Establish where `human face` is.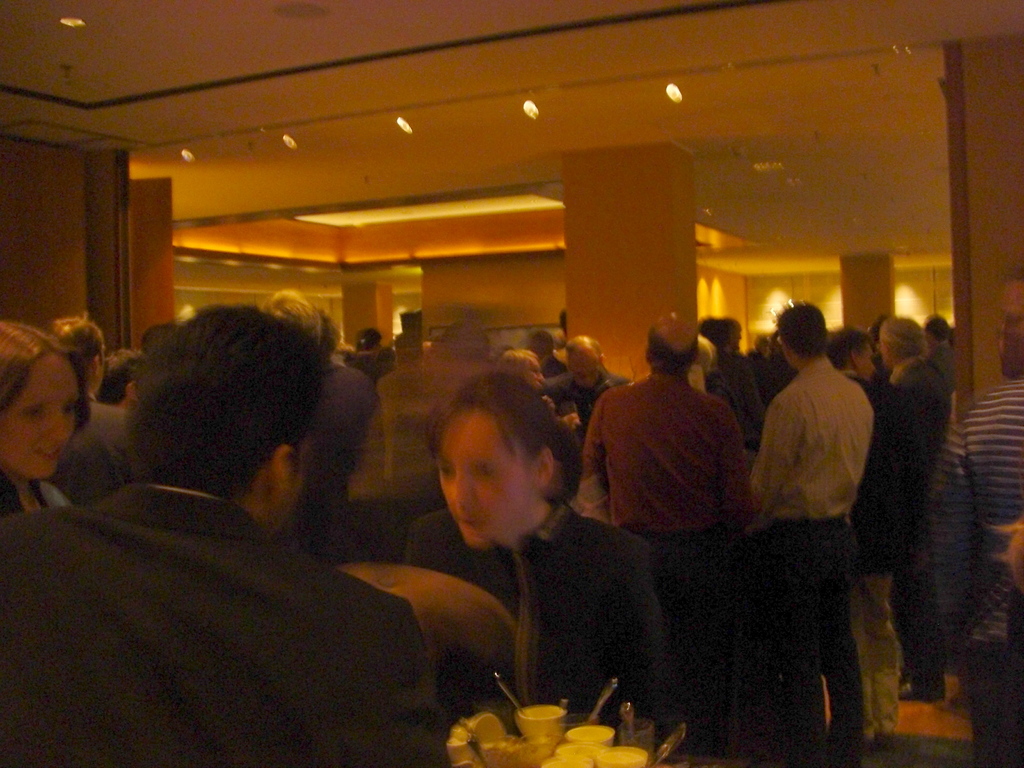
Established at [858,341,876,380].
